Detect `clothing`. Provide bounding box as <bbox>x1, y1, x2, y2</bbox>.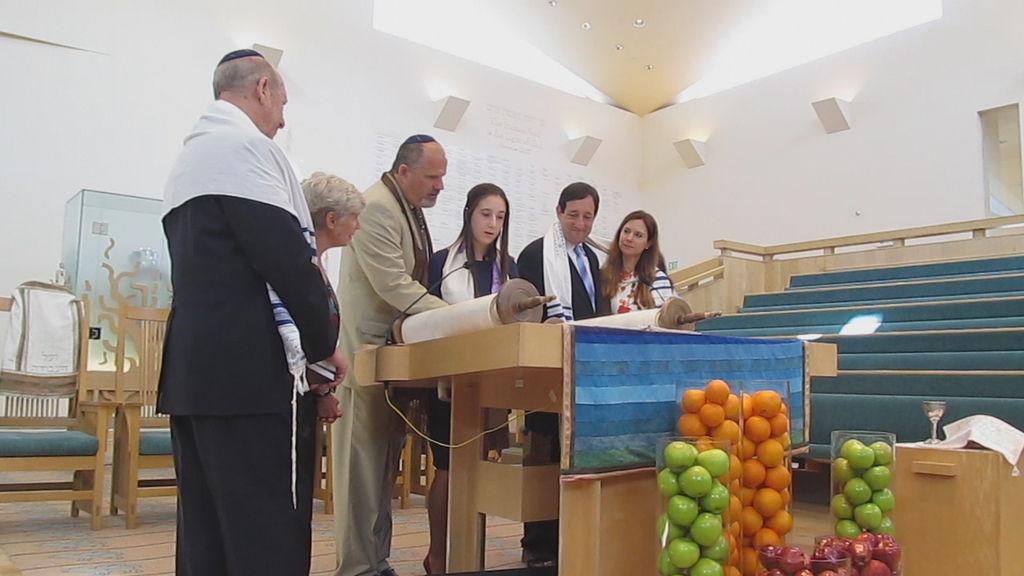
<bbox>334, 168, 440, 575</bbox>.
